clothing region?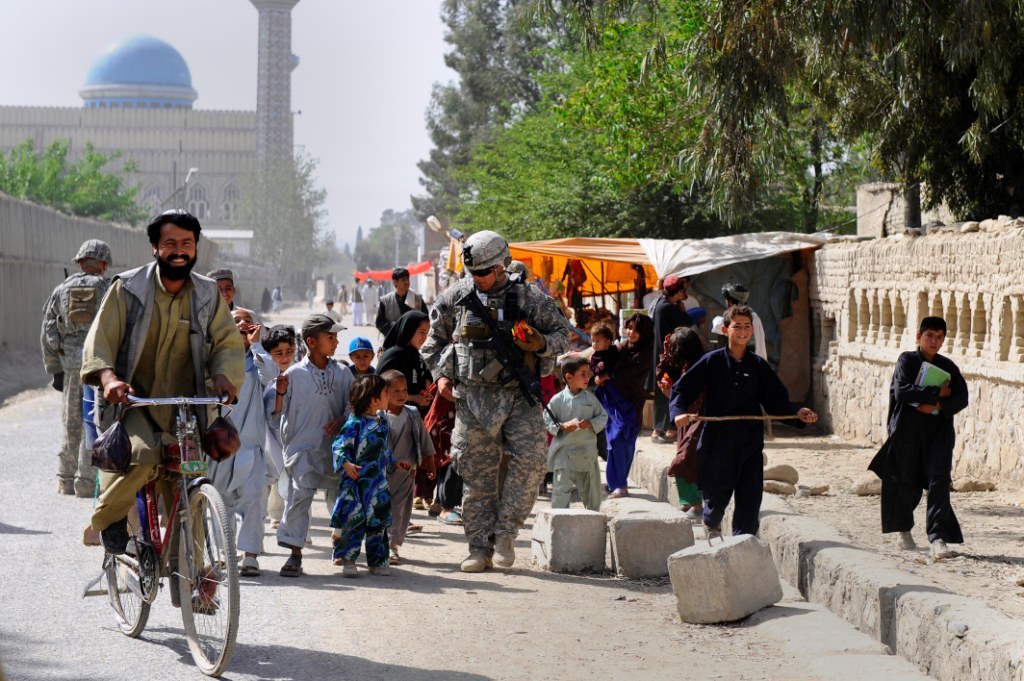
rect(369, 284, 422, 343)
